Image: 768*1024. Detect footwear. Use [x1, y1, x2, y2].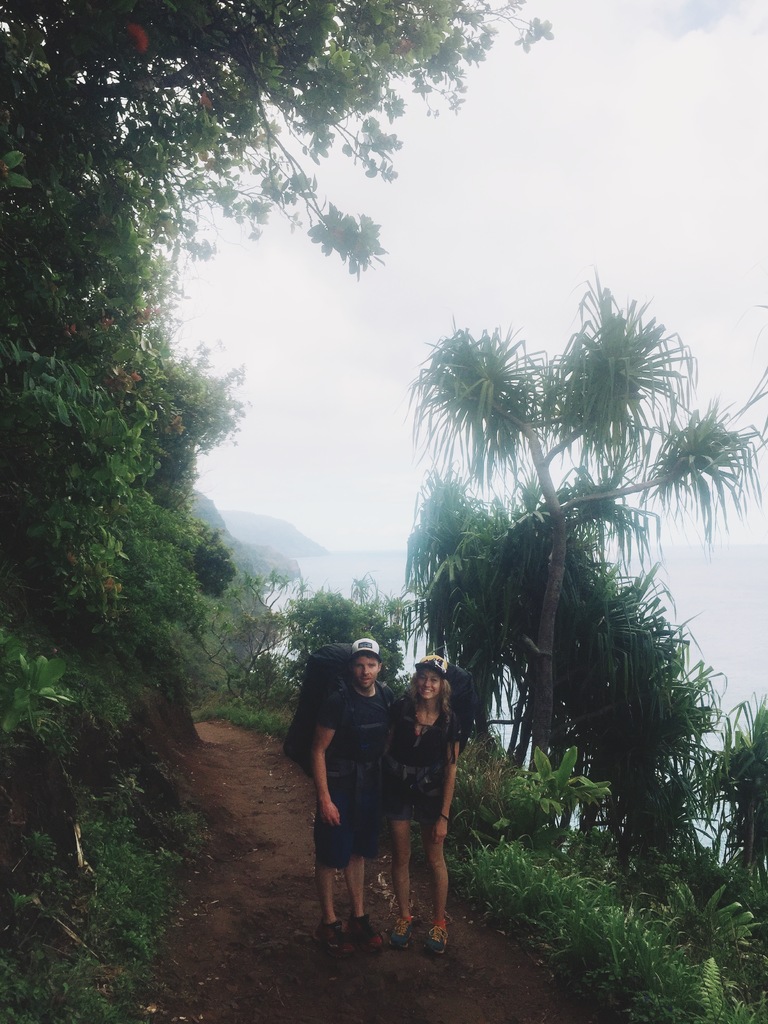
[388, 917, 417, 952].
